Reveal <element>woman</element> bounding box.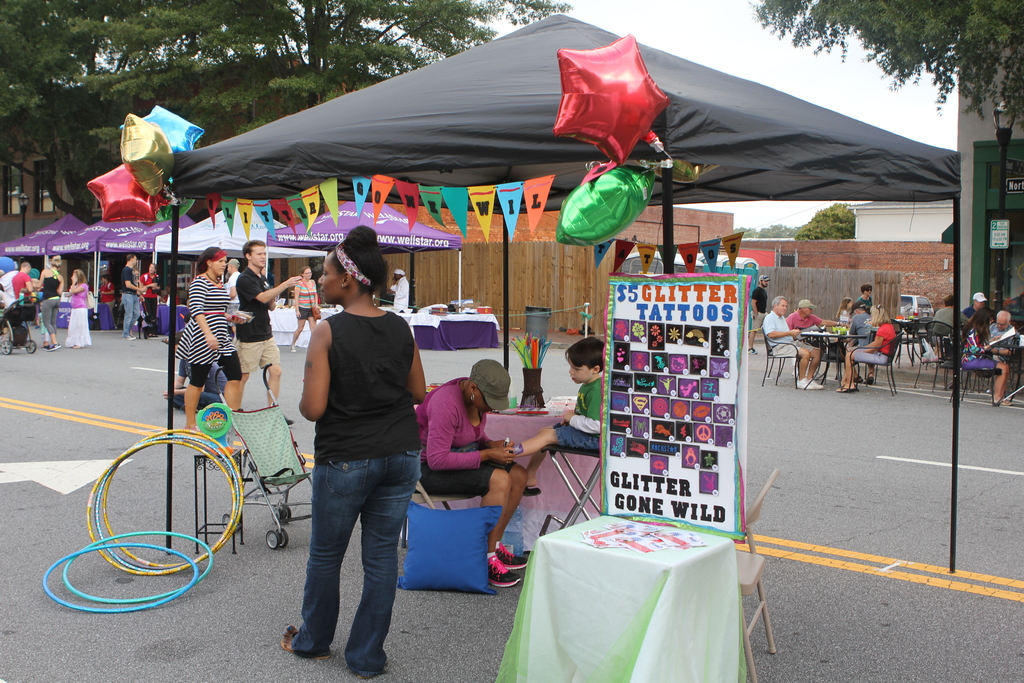
Revealed: 837/304/899/393.
